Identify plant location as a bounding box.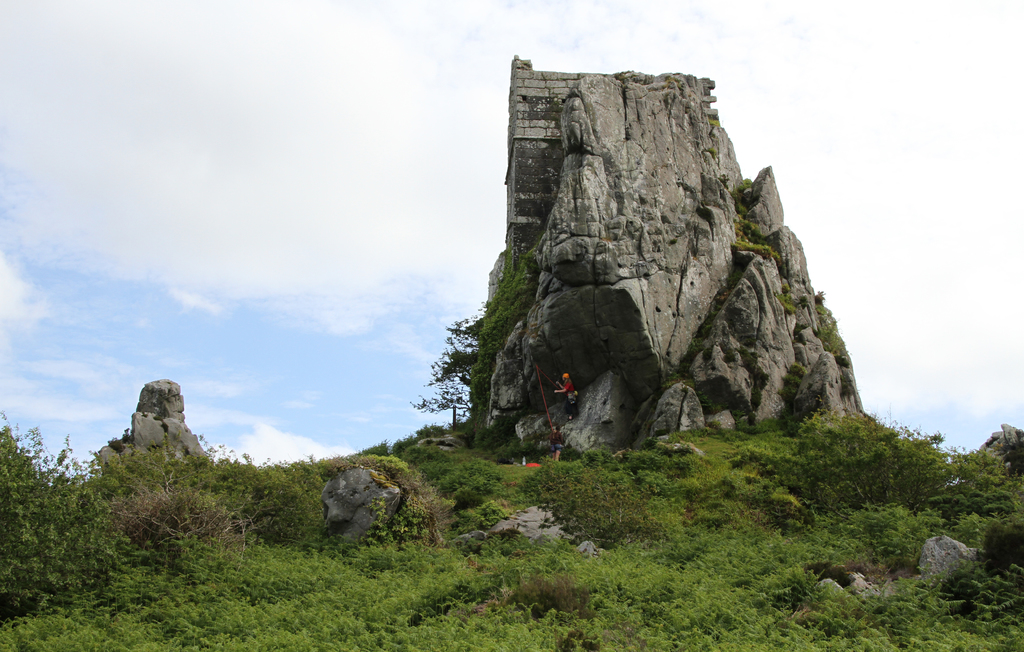
x1=779, y1=357, x2=805, y2=407.
